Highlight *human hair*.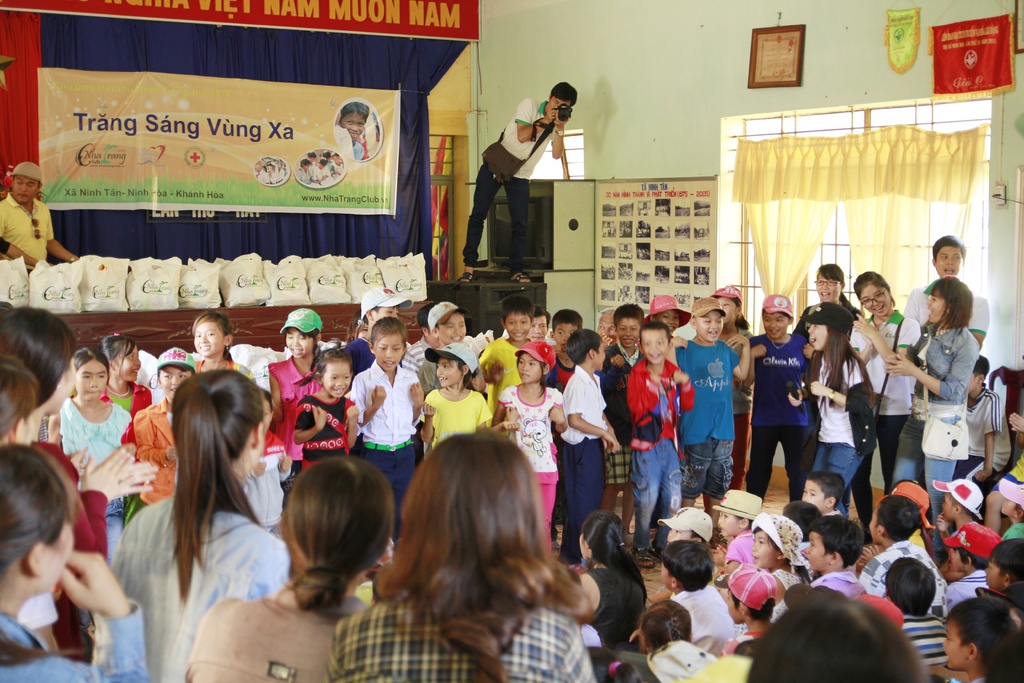
Highlighted region: bbox=[547, 82, 581, 108].
